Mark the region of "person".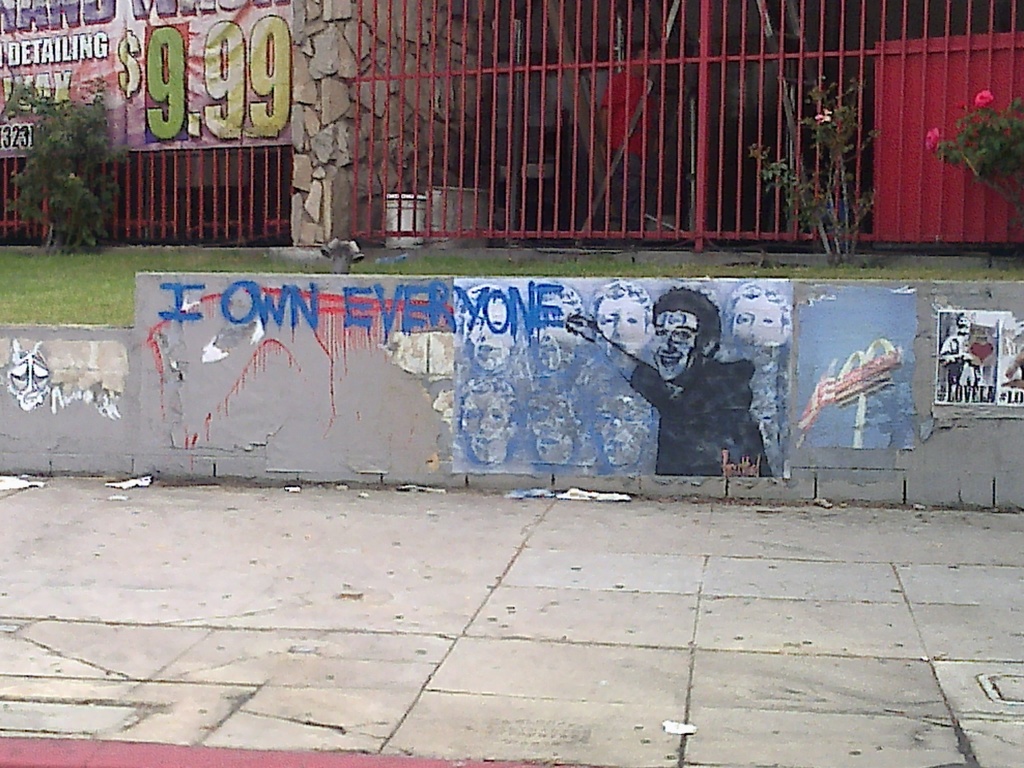
Region: [left=589, top=284, right=652, bottom=332].
